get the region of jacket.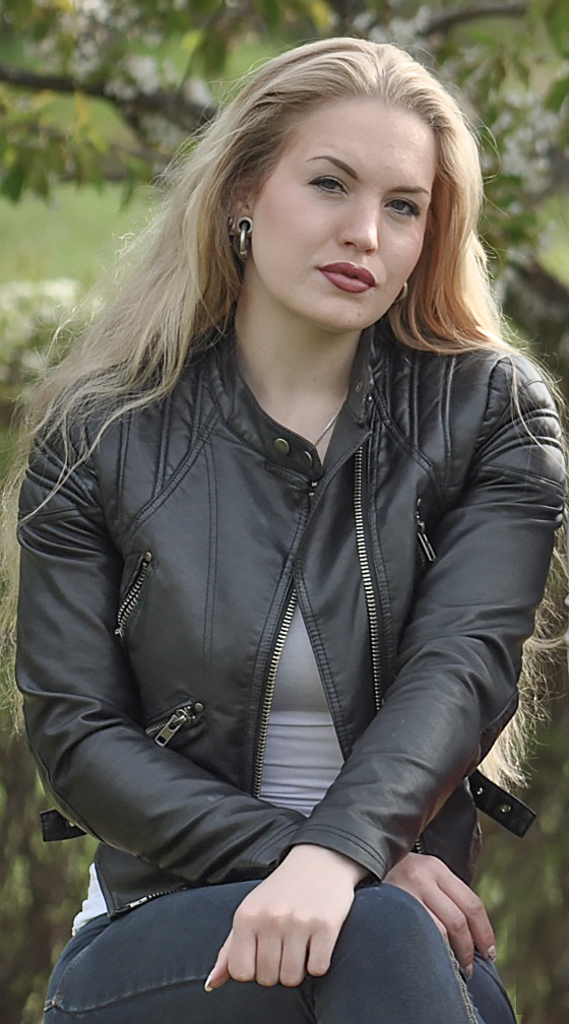
(12,299,568,929).
